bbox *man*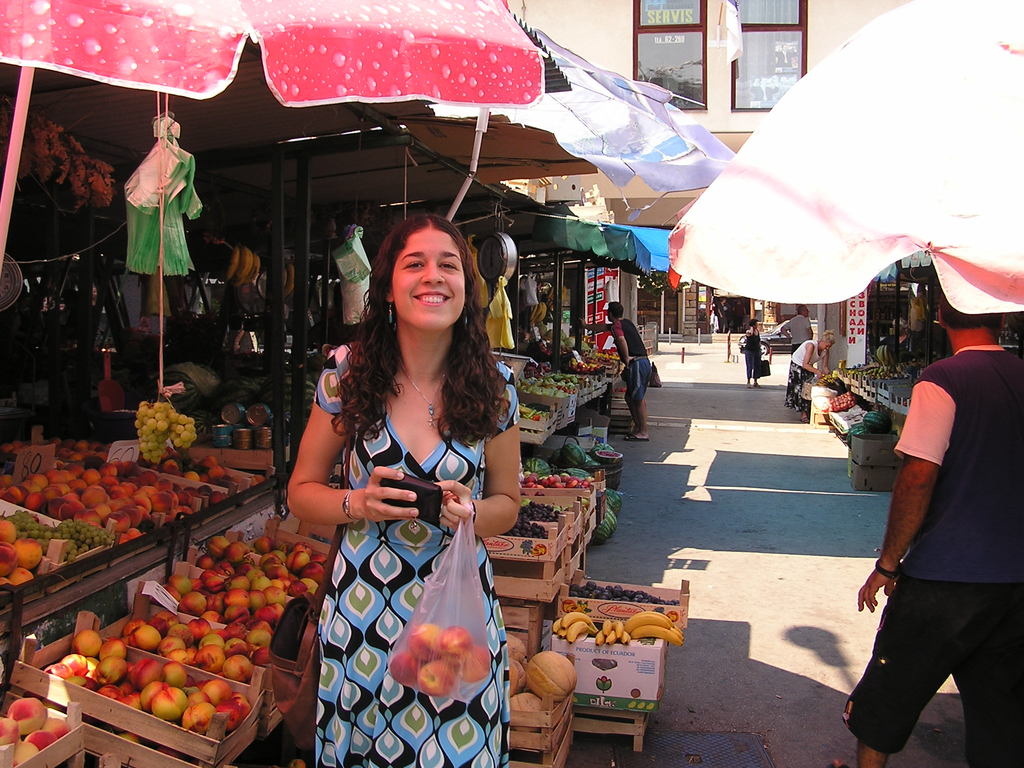
bbox=(573, 301, 650, 440)
